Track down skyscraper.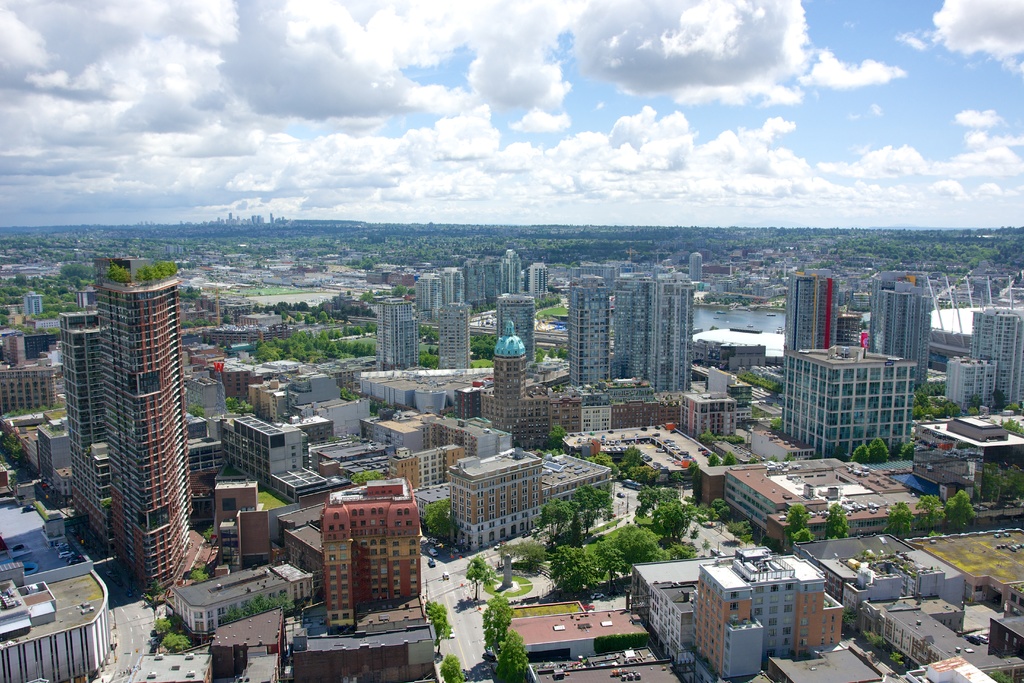
Tracked to 252:379:291:416.
